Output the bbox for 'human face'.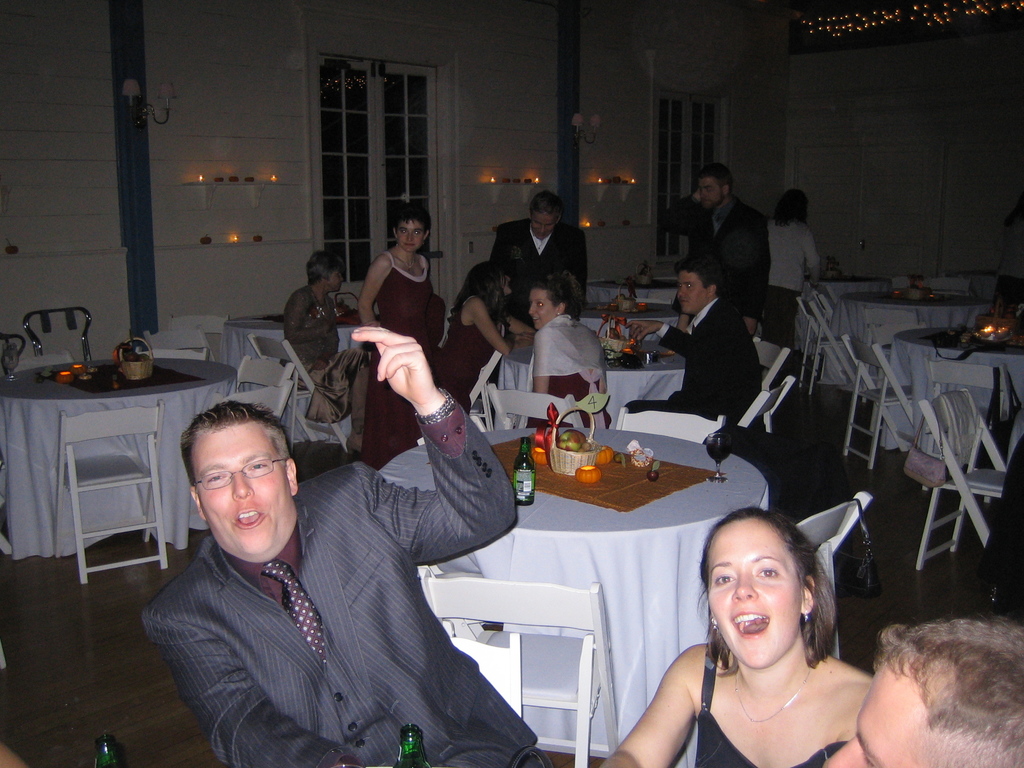
700,180,723,206.
